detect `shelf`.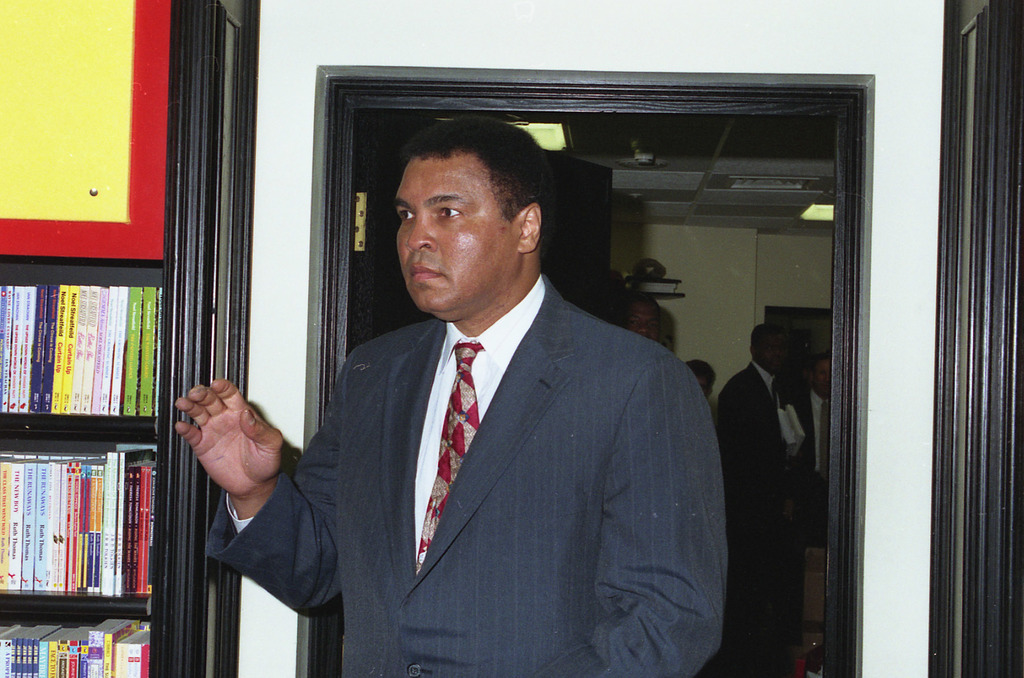
Detected at {"left": 10, "top": 273, "right": 159, "bottom": 654}.
